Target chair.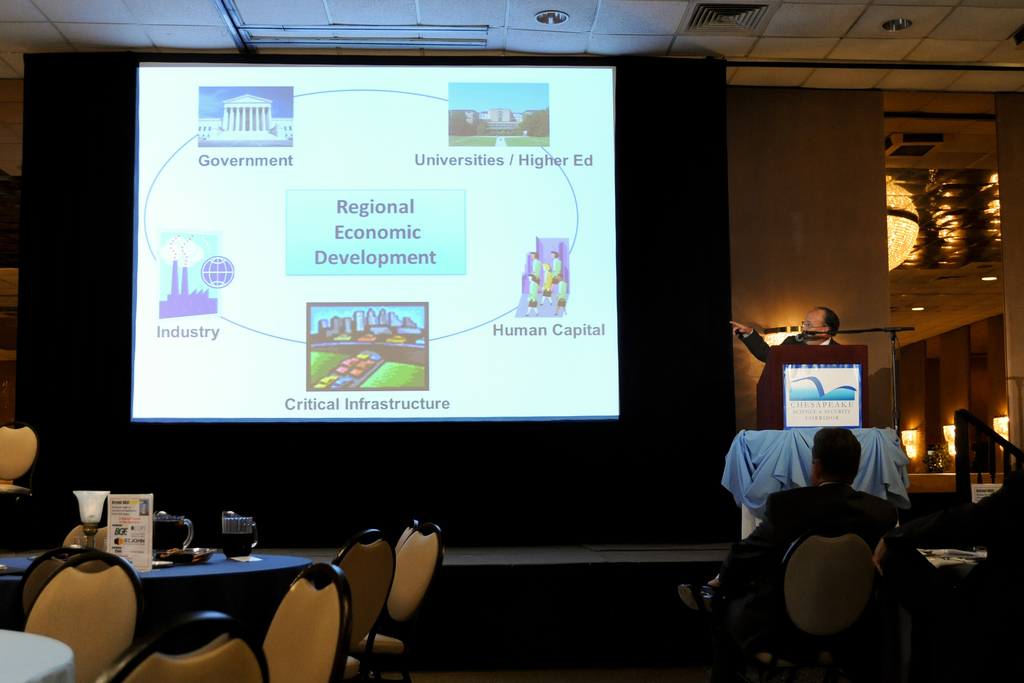
Target region: 94:610:269:682.
